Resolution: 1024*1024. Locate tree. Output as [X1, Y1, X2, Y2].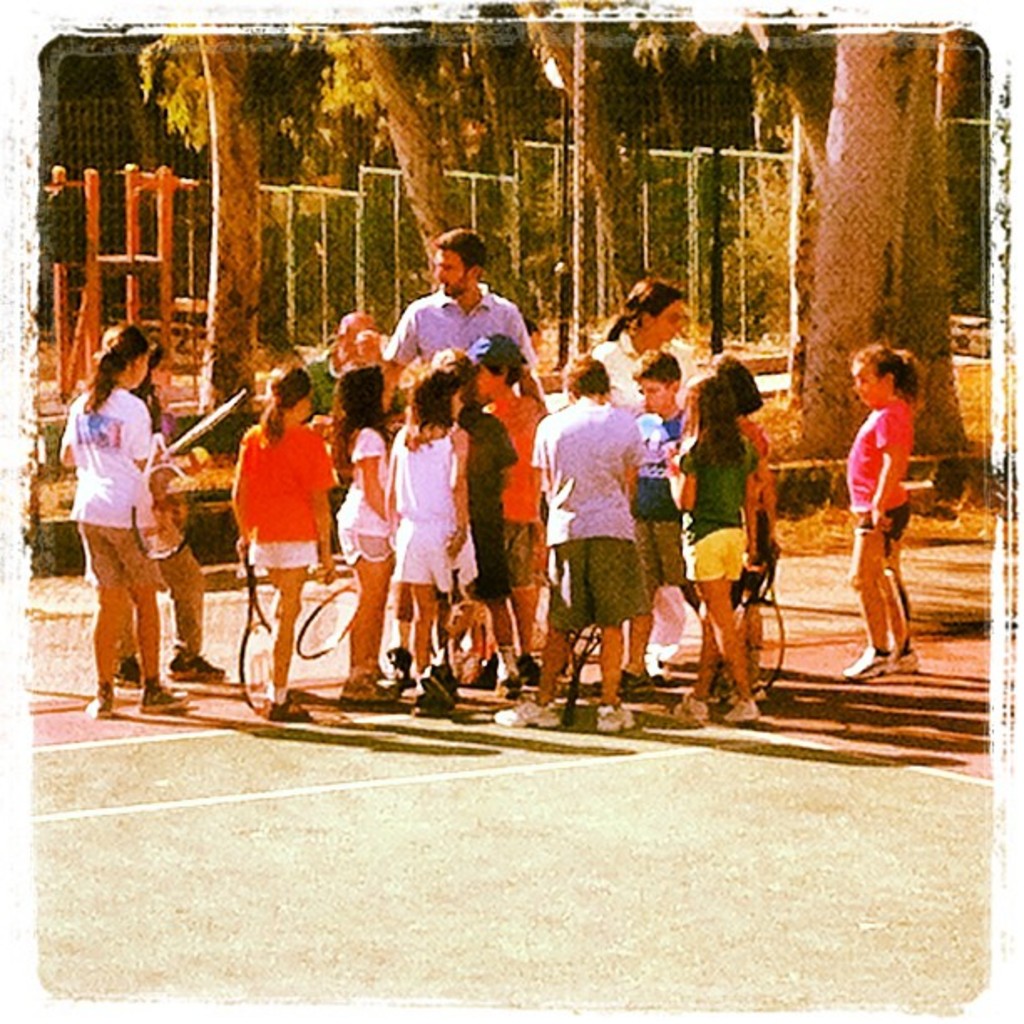
[527, 0, 653, 313].
